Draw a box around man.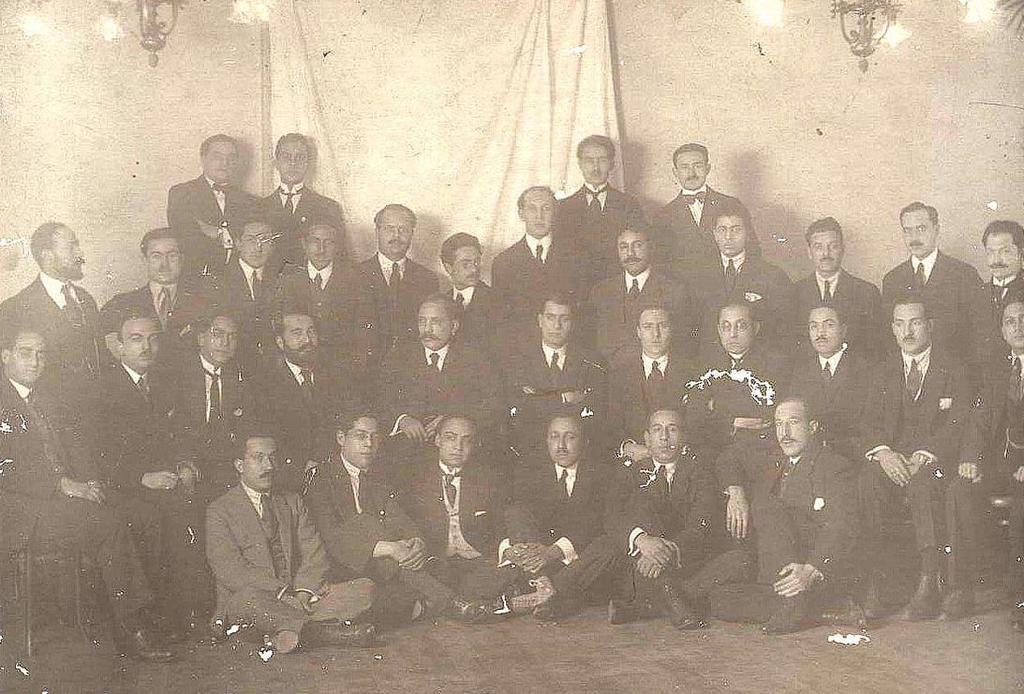
(x1=378, y1=292, x2=512, y2=448).
